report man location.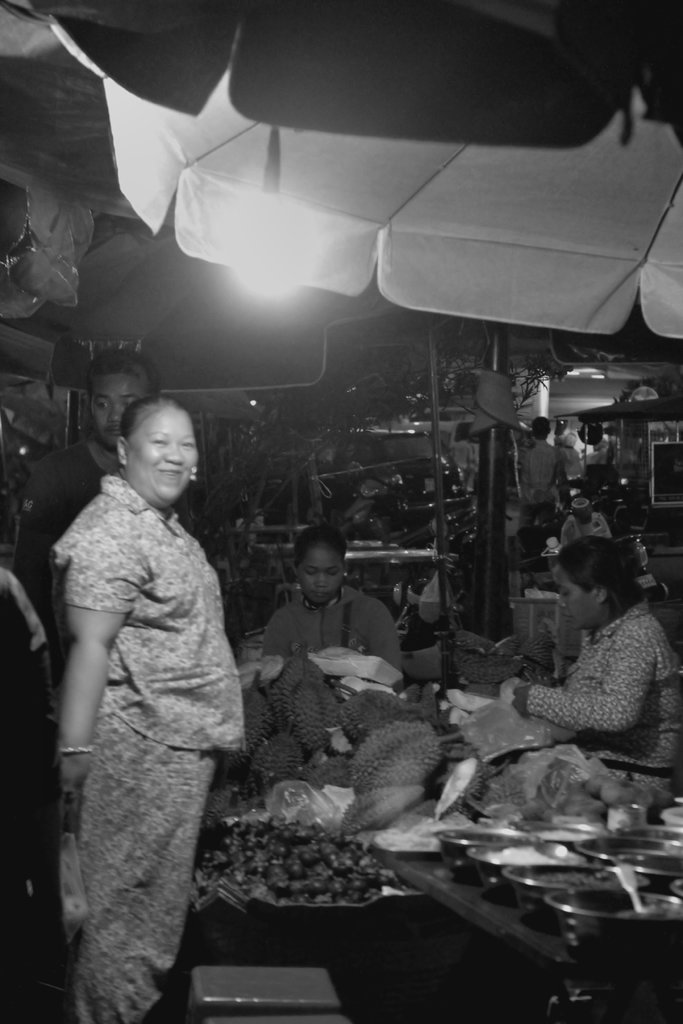
Report: l=518, t=410, r=563, b=528.
